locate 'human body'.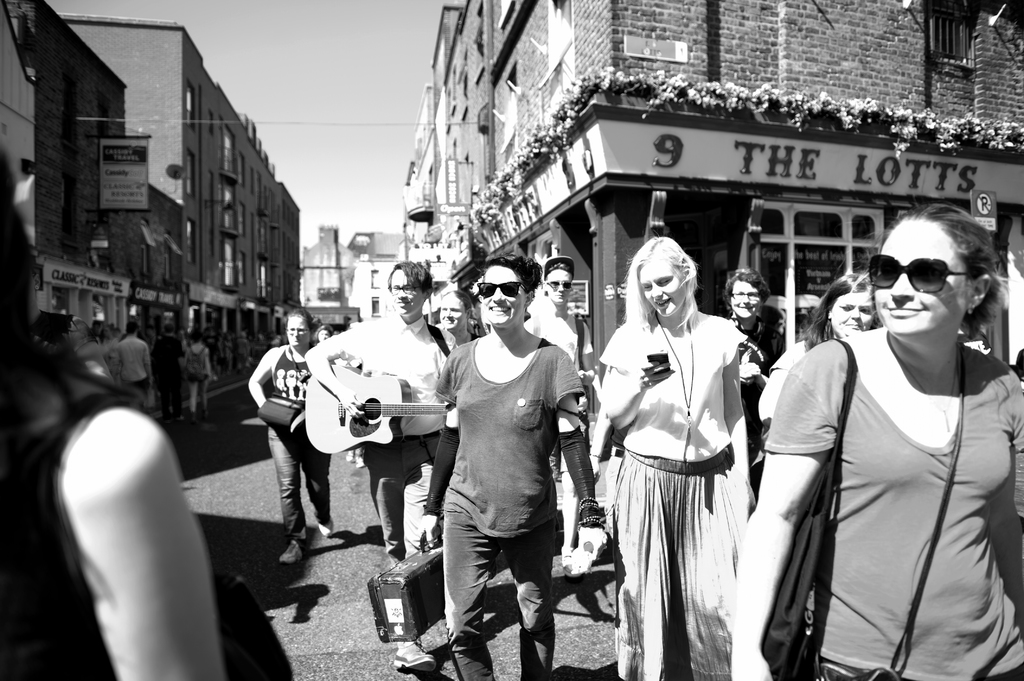
Bounding box: box(181, 333, 216, 430).
